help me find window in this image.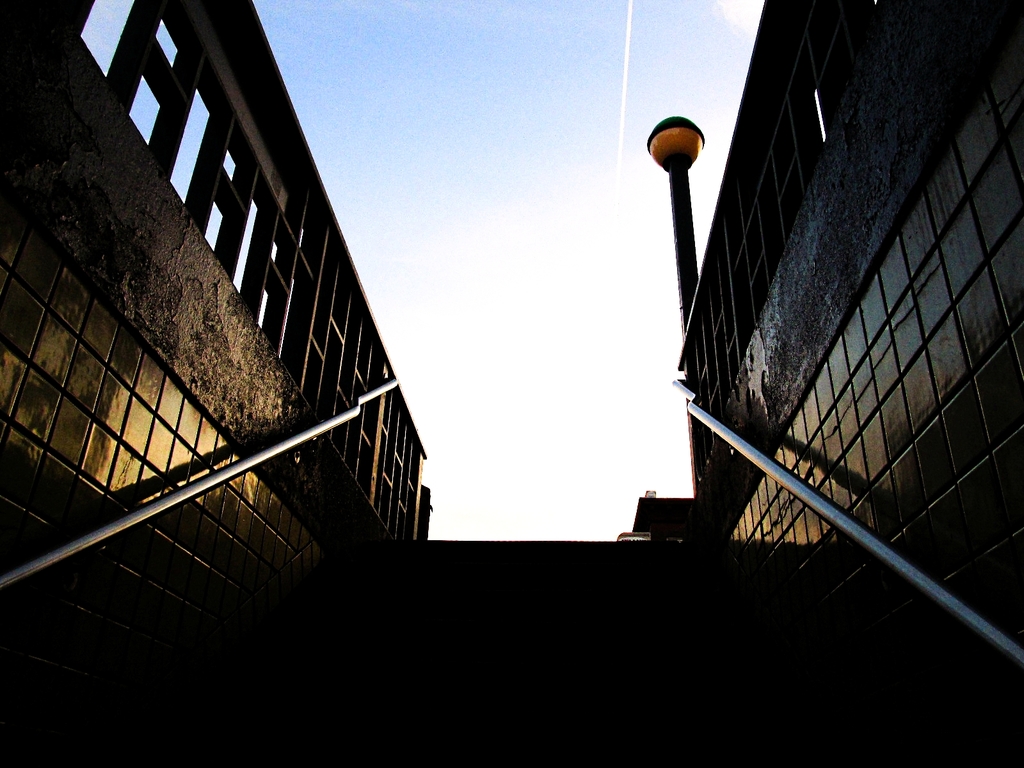
Found it: 68 0 141 78.
